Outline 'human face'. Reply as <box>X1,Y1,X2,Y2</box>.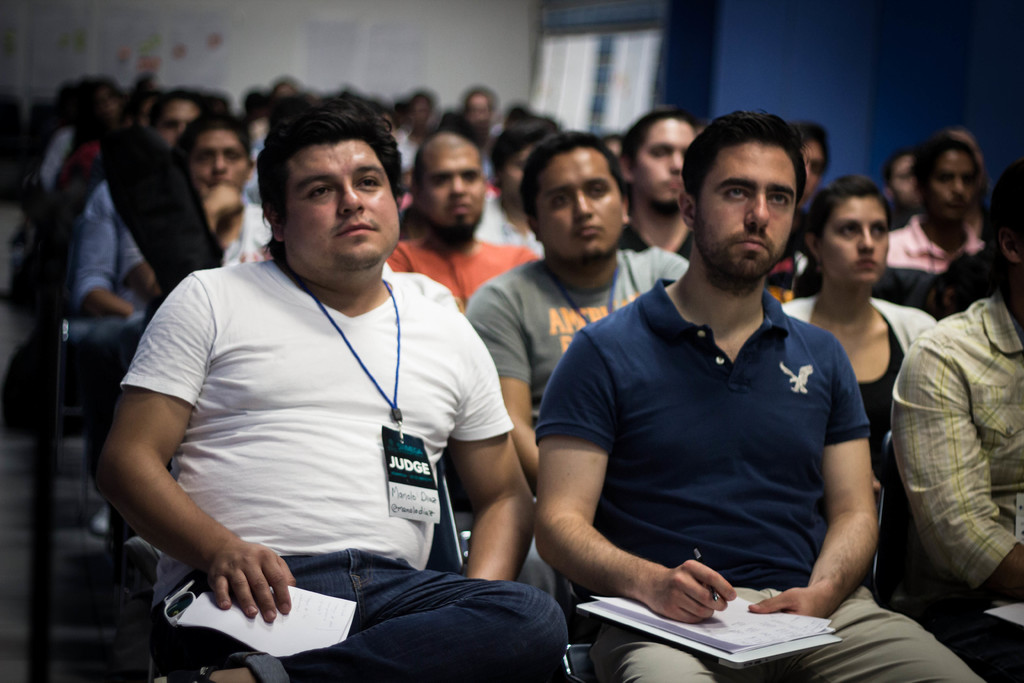
<box>632,120,695,210</box>.
